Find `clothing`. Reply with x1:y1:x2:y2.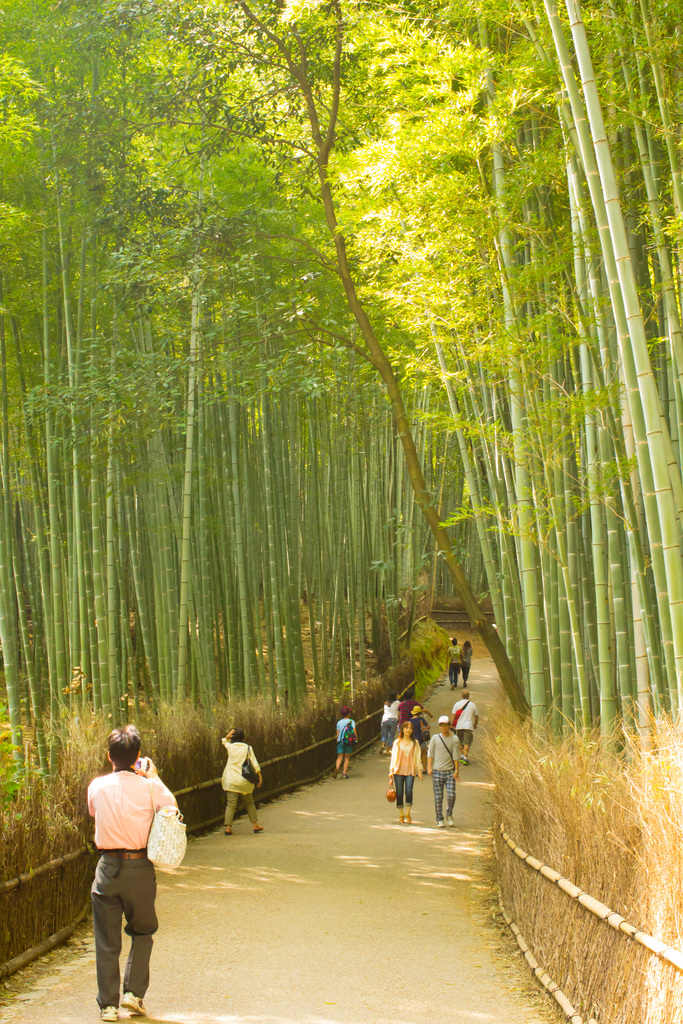
431:732:463:812.
